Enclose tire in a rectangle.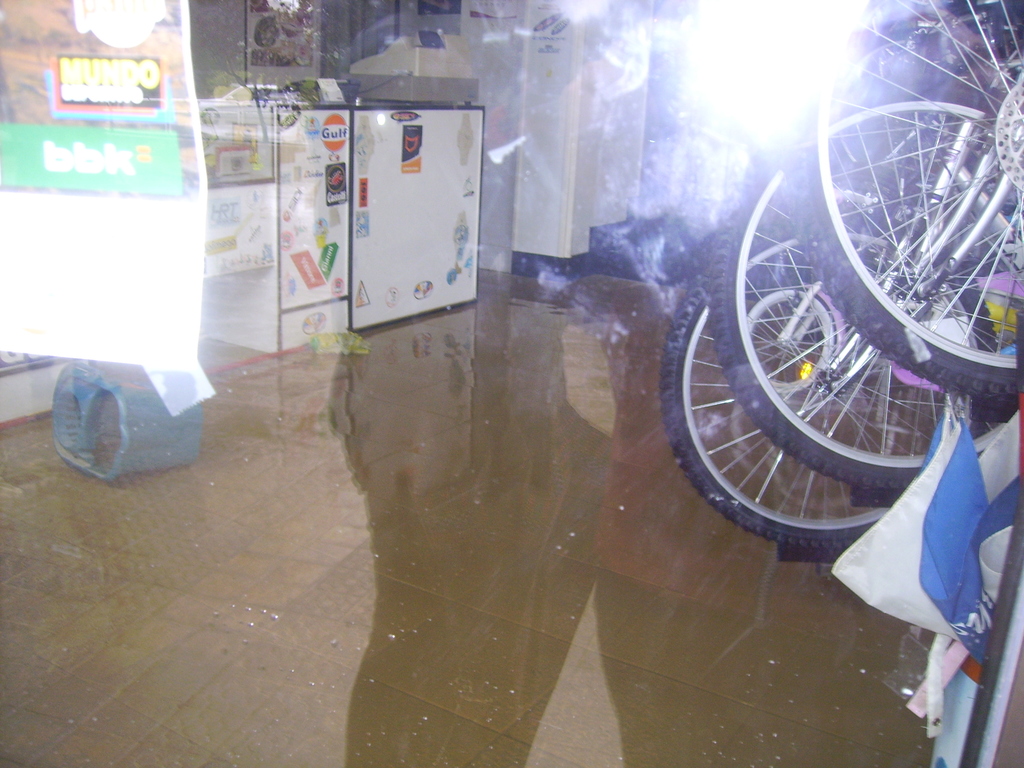
detection(711, 131, 979, 484).
